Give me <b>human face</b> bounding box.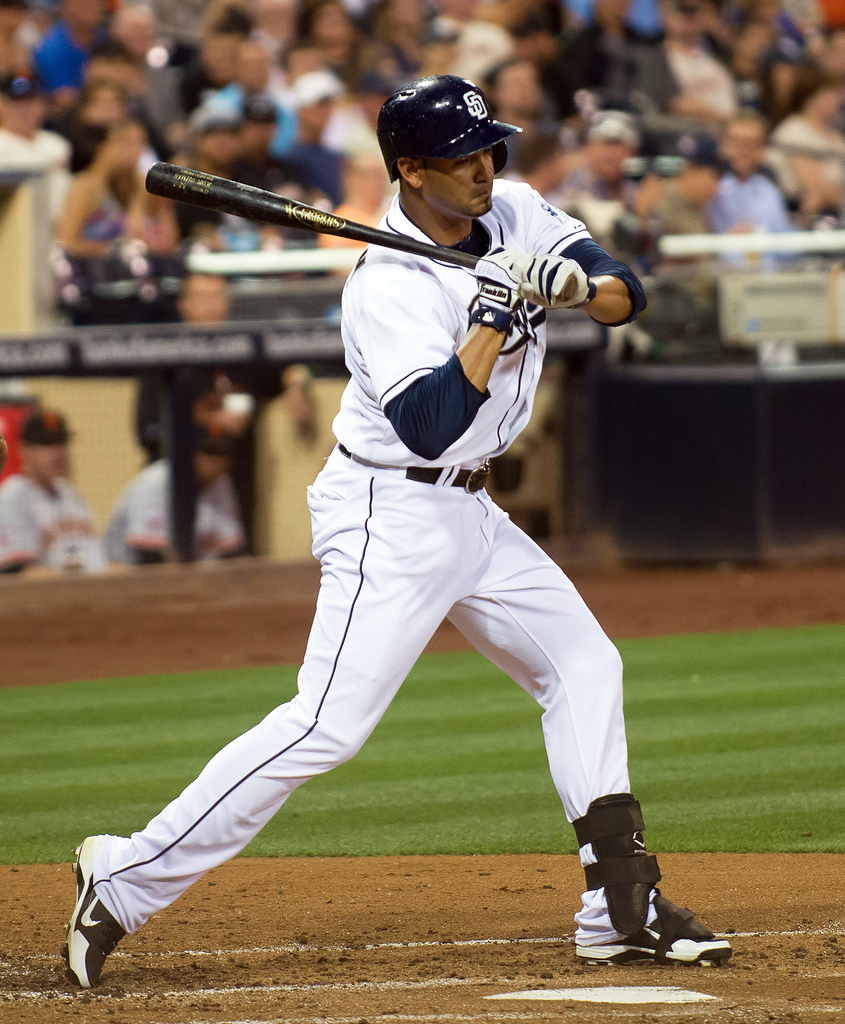
{"left": 818, "top": 89, "right": 834, "bottom": 113}.
